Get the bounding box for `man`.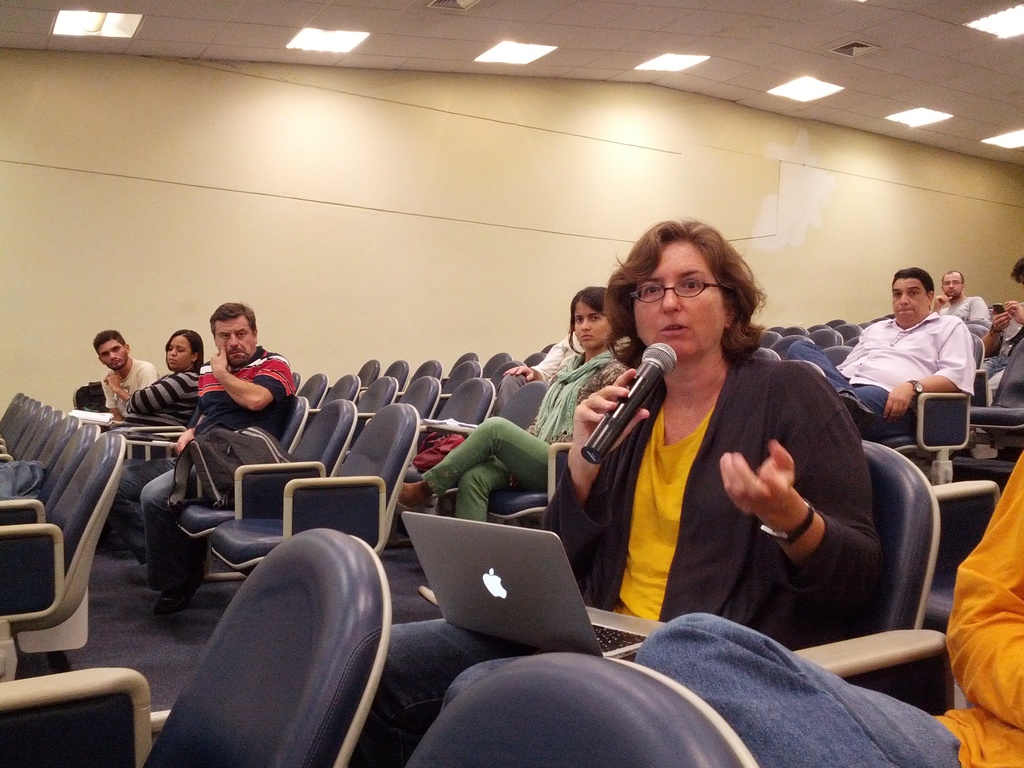
<bbox>637, 447, 1023, 767</bbox>.
